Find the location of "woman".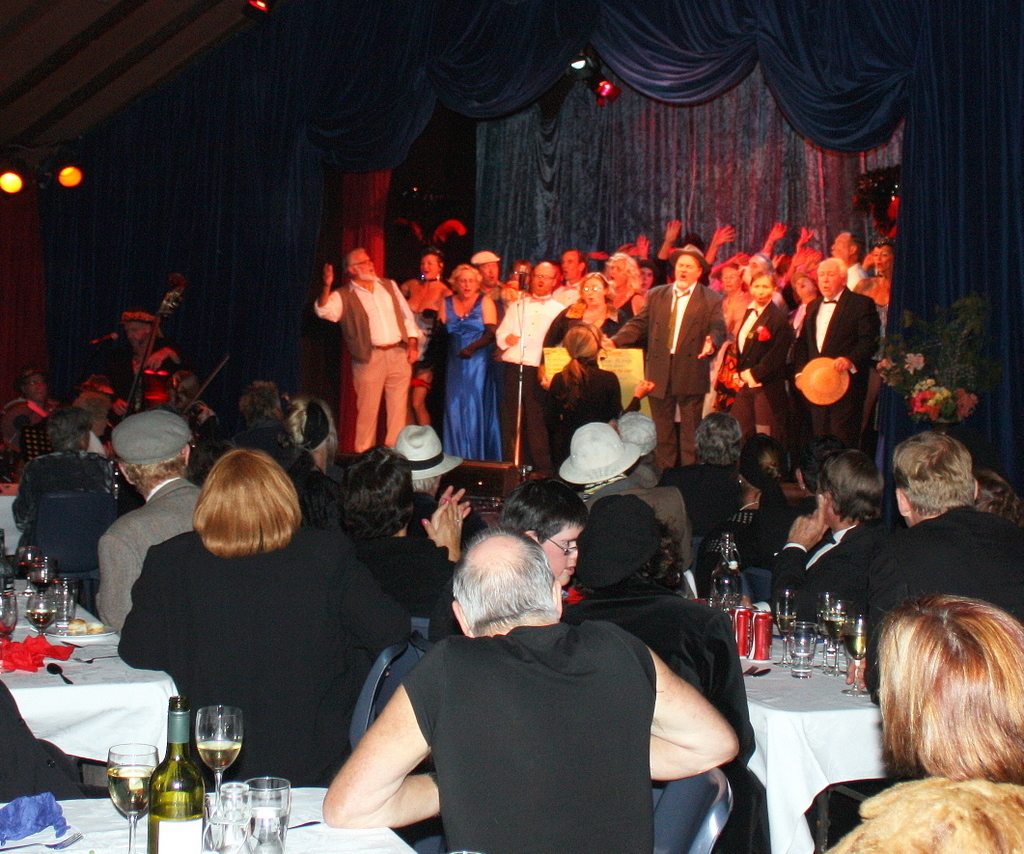
Location: <region>701, 433, 806, 570</region>.
